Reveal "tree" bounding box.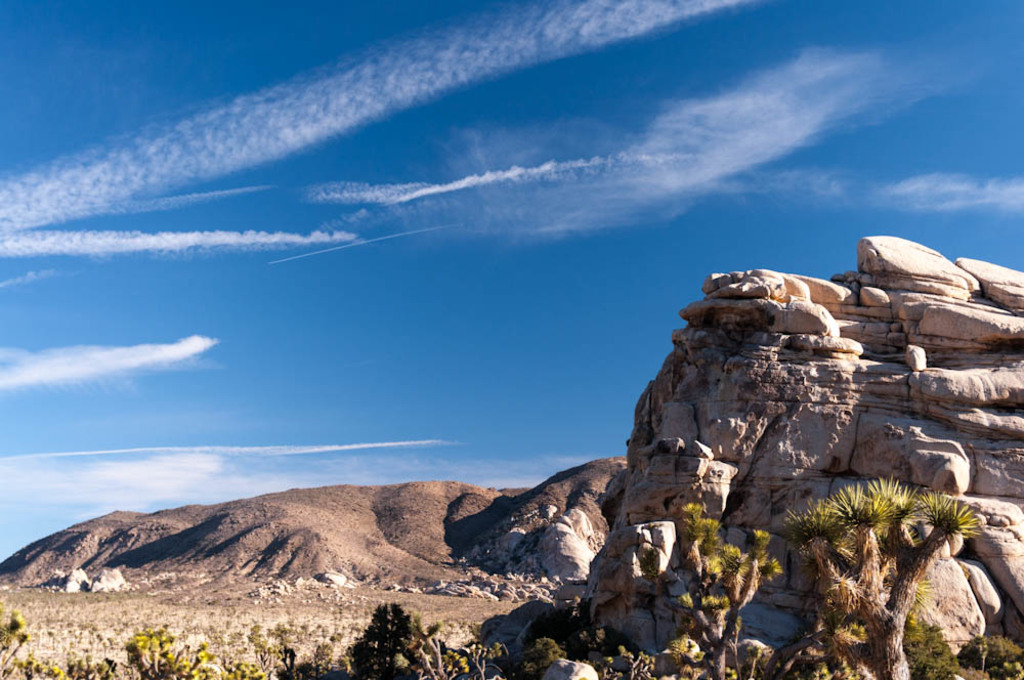
Revealed: left=780, top=479, right=984, bottom=679.
